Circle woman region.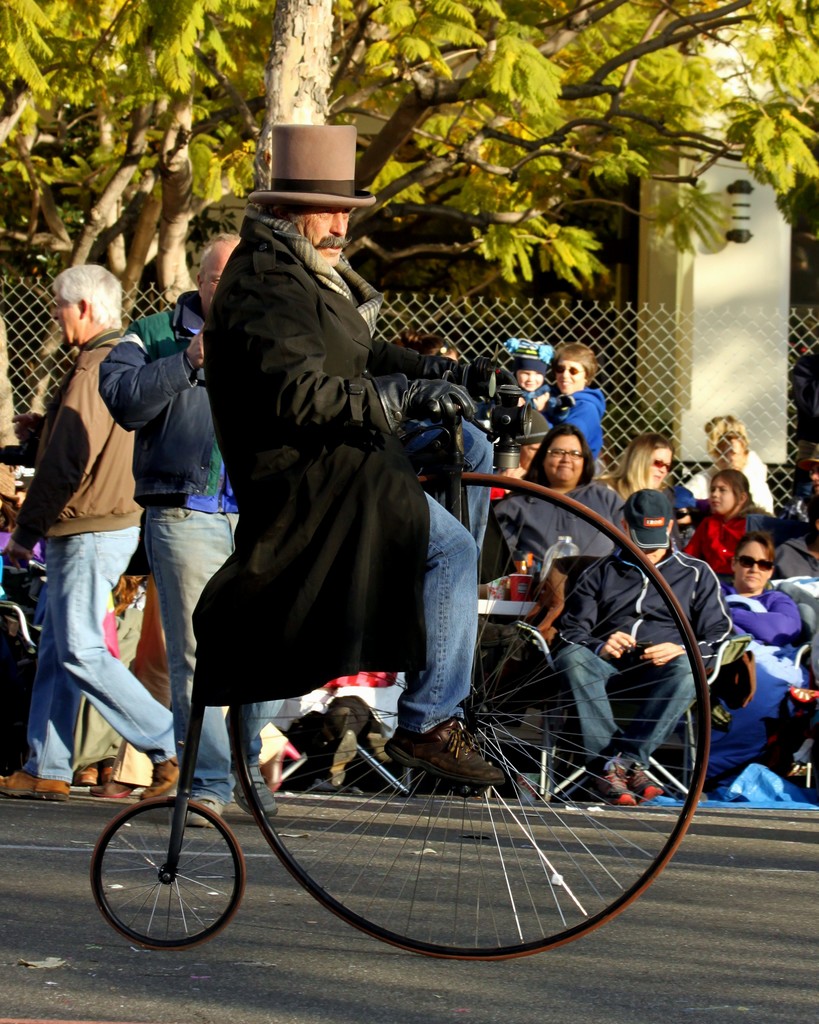
Region: Rect(486, 420, 629, 571).
